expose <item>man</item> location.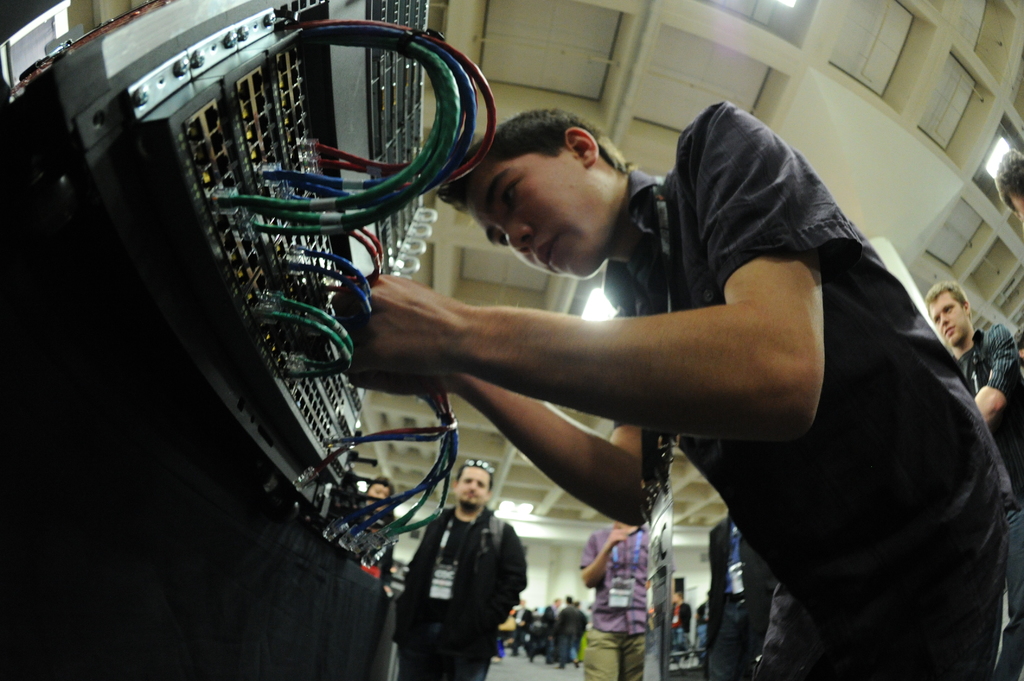
Exposed at detection(918, 278, 1021, 675).
